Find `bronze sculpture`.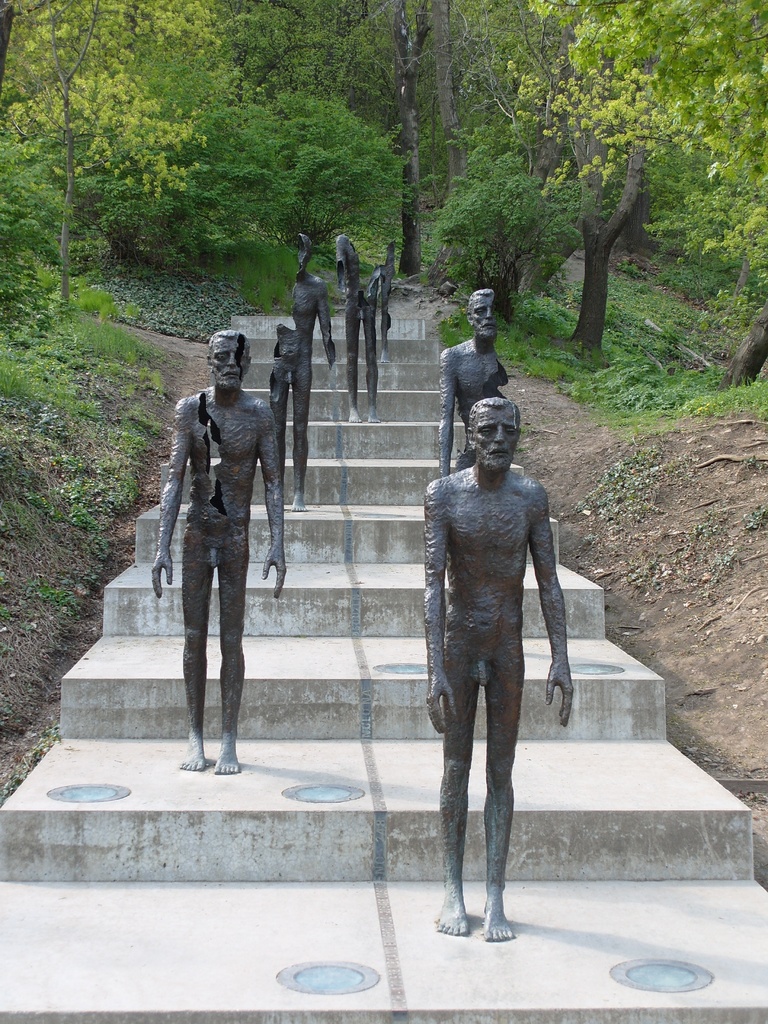
[x1=333, y1=232, x2=397, y2=428].
